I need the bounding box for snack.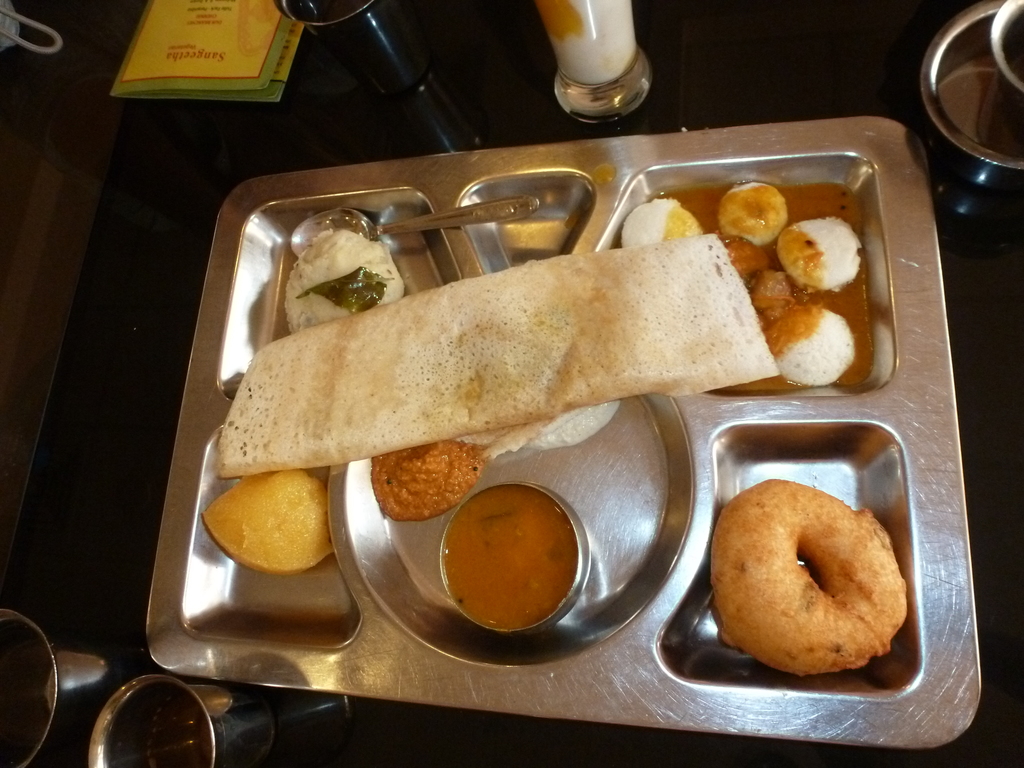
Here it is: <box>705,492,916,685</box>.
